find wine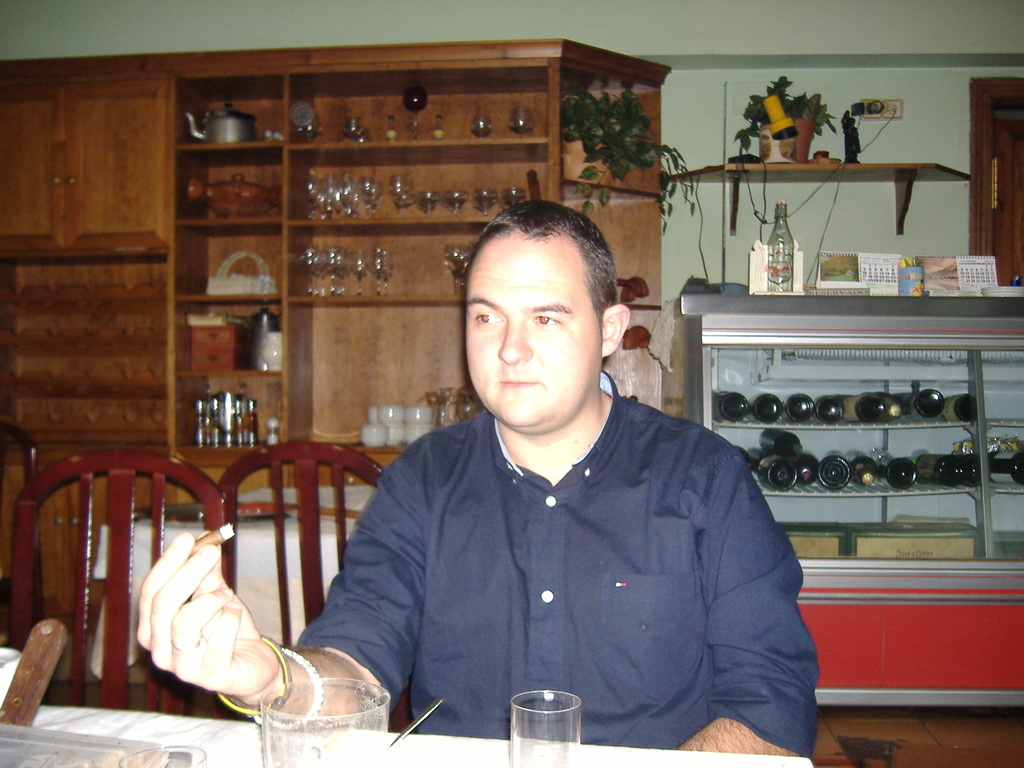
401,82,429,114
